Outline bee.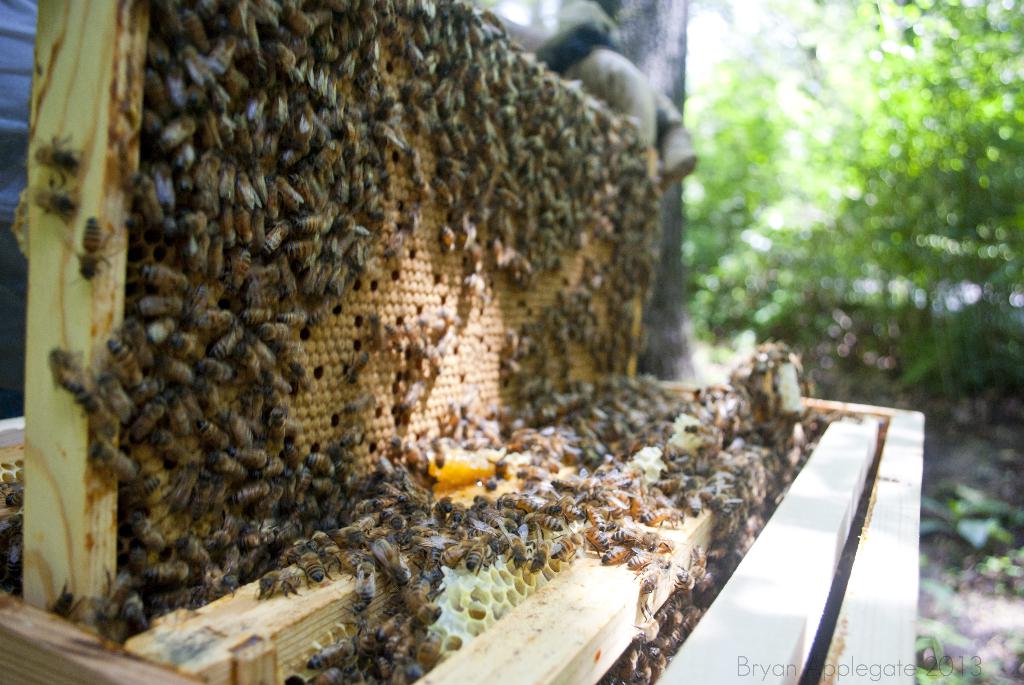
Outline: box(300, 15, 337, 26).
